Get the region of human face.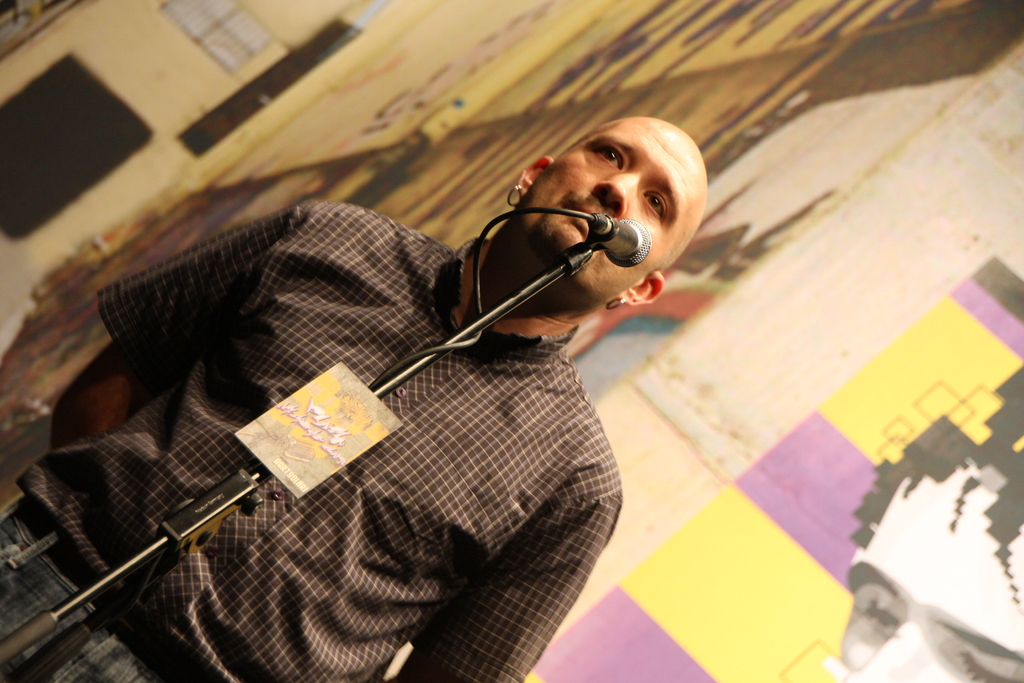
{"left": 834, "top": 480, "right": 1023, "bottom": 682}.
